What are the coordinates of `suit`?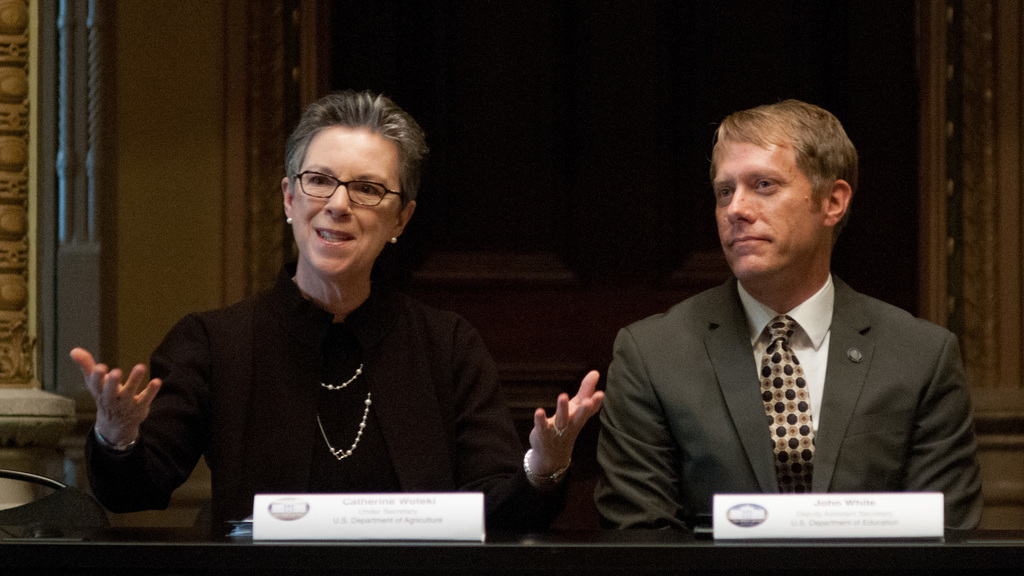
left=594, top=264, right=980, bottom=527.
